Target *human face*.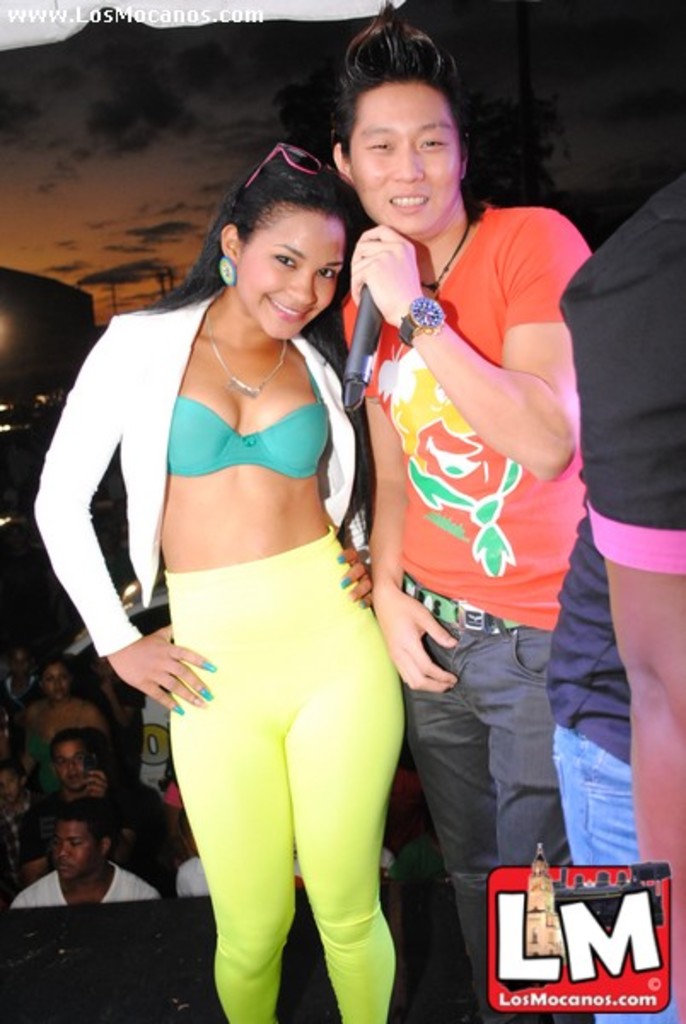
Target region: {"left": 41, "top": 666, "right": 73, "bottom": 698}.
